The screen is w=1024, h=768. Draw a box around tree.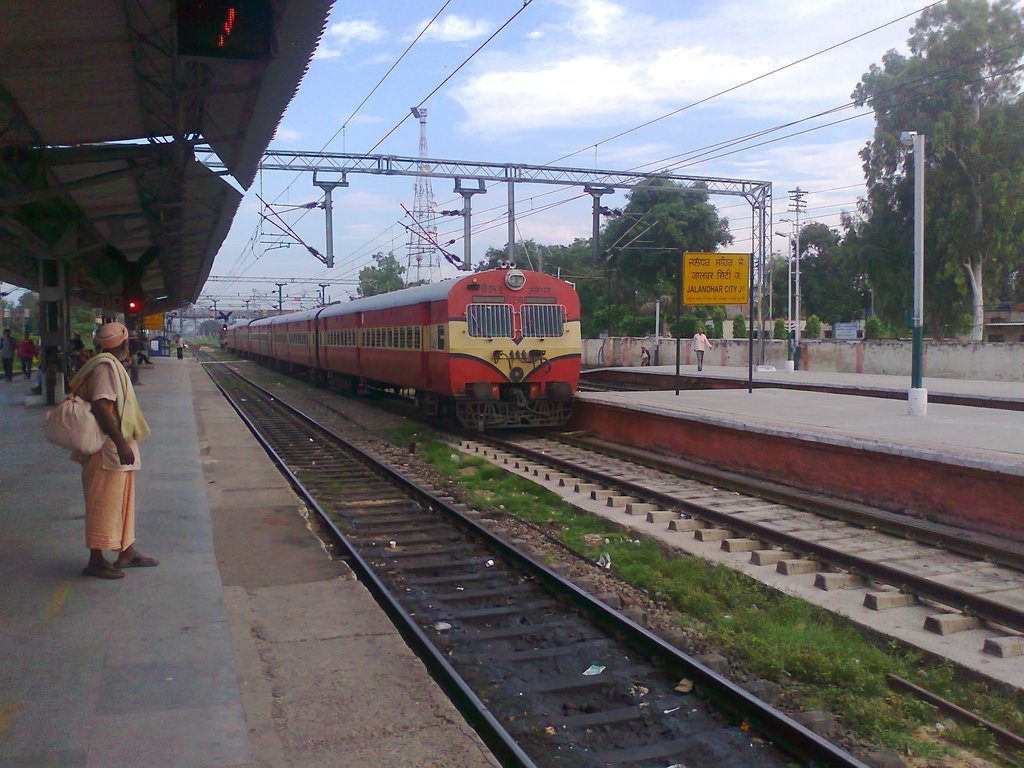
detection(0, 291, 95, 355).
